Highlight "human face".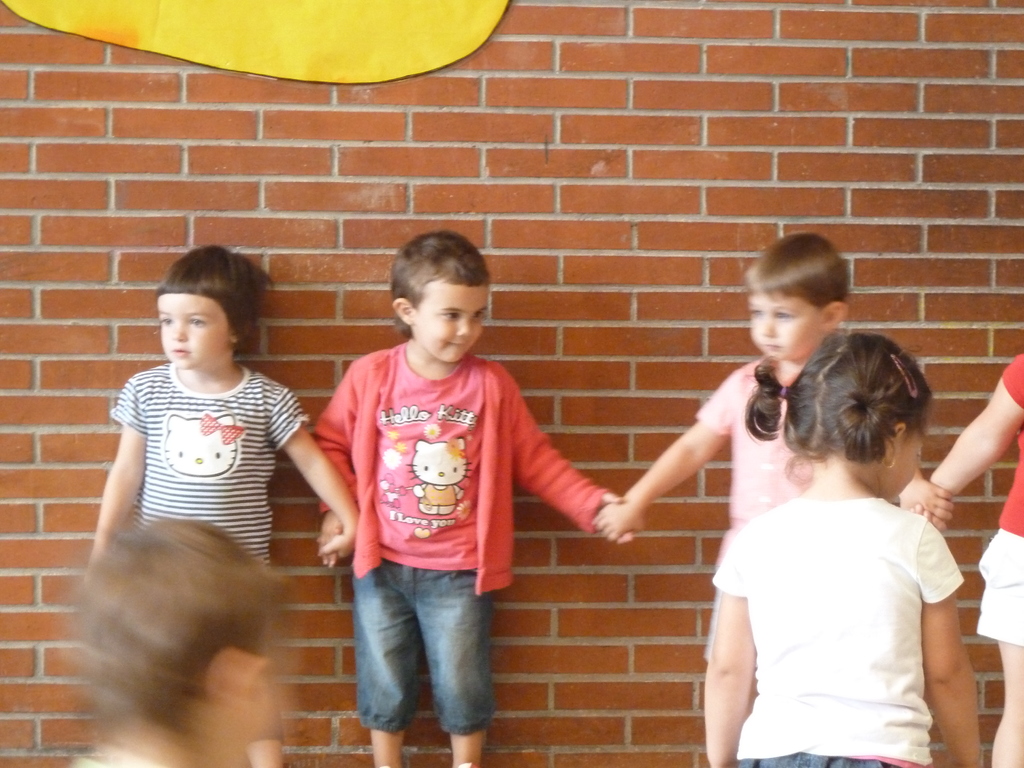
Highlighted region: 415, 285, 490, 362.
